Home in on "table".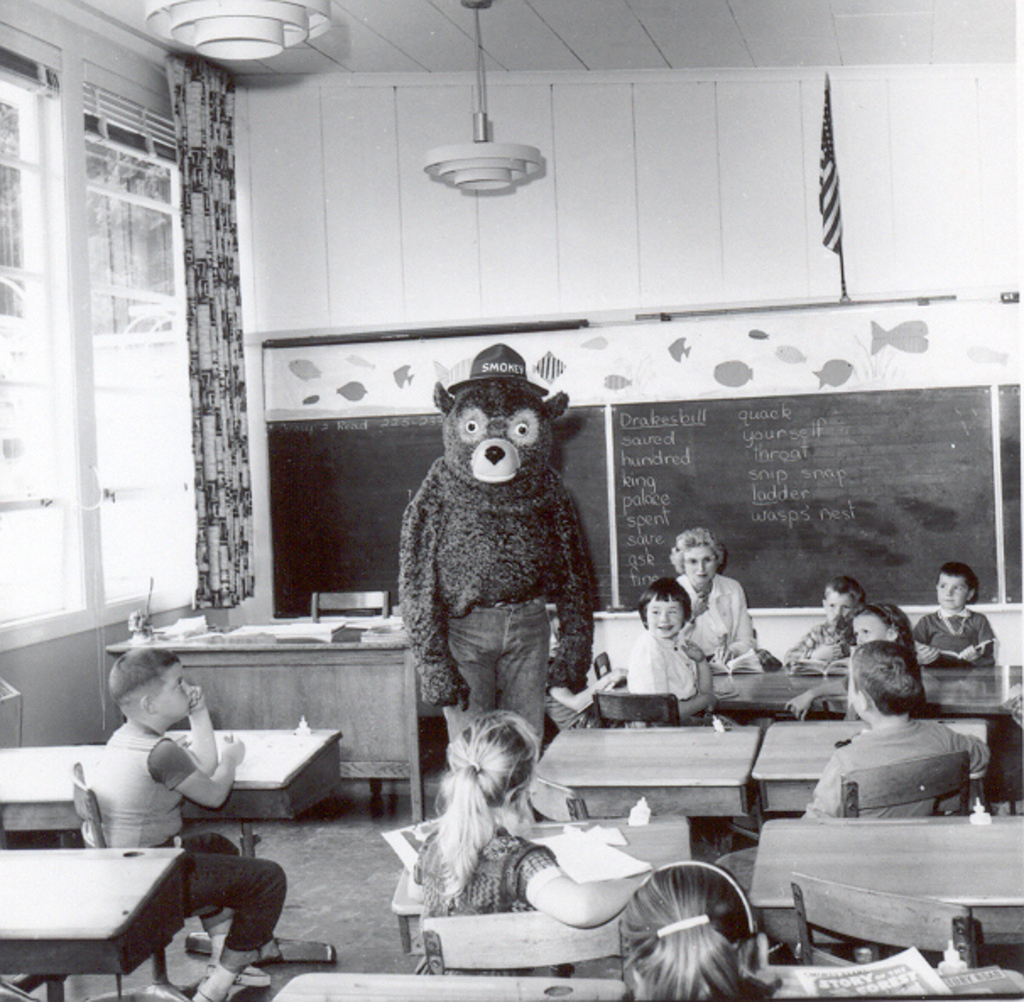
Homed in at (x1=106, y1=603, x2=443, y2=826).
